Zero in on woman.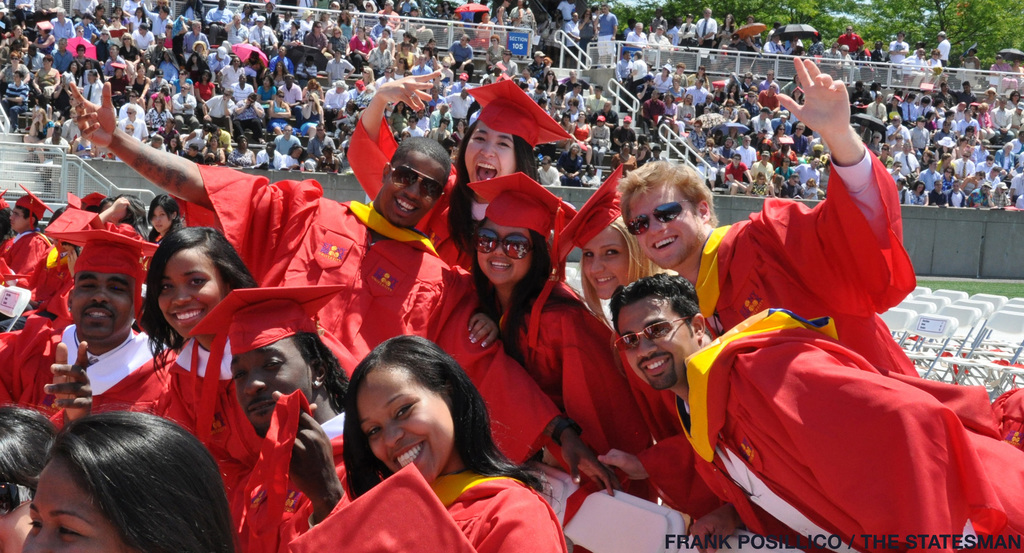
Zeroed in: crop(278, 328, 568, 552).
